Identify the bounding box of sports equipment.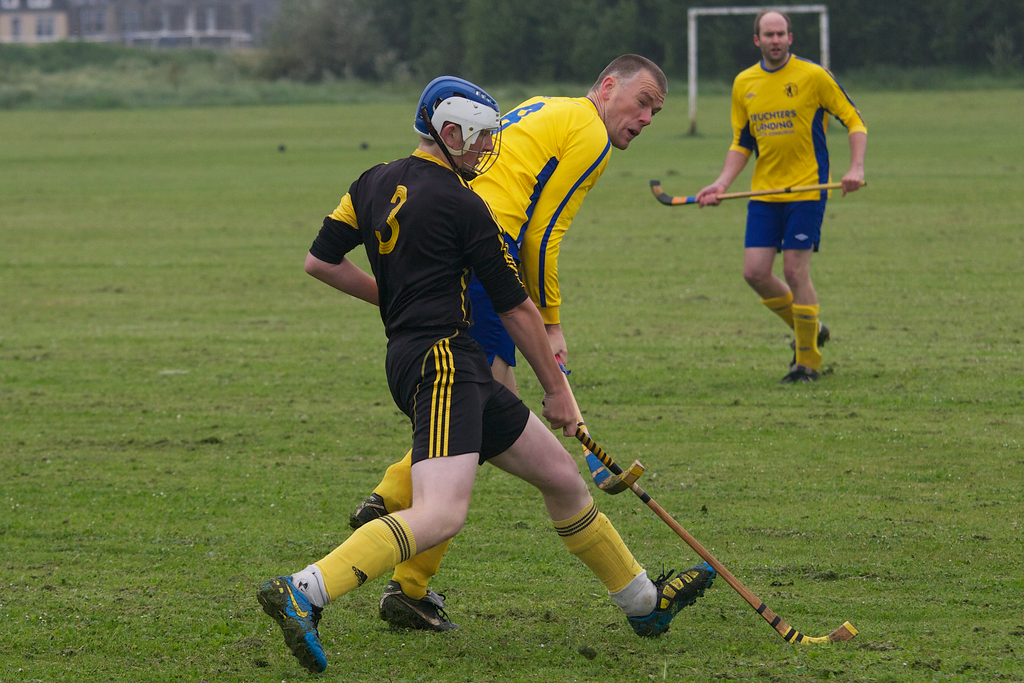
{"x1": 651, "y1": 179, "x2": 866, "y2": 208}.
